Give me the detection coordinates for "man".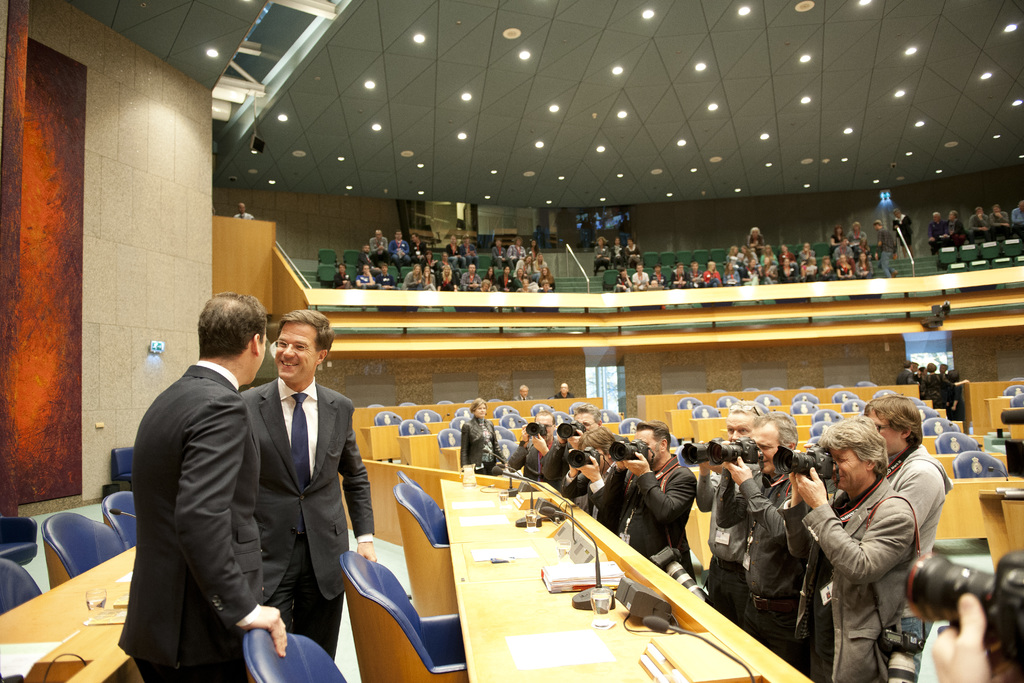
{"x1": 238, "y1": 311, "x2": 374, "y2": 657}.
